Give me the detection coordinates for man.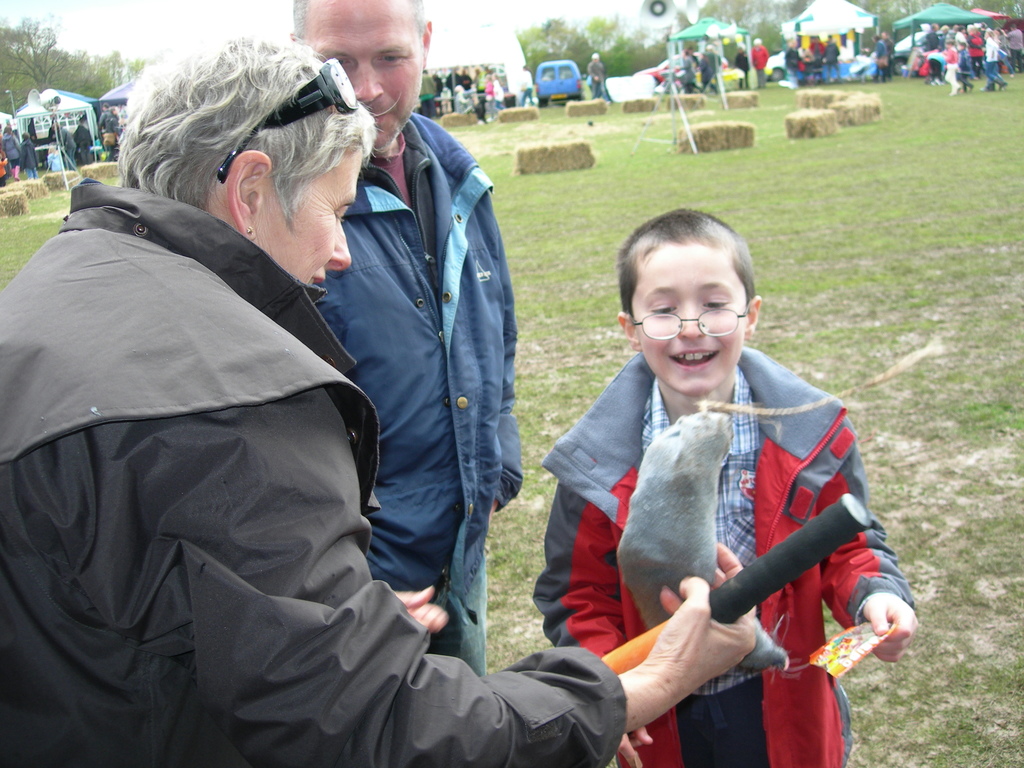
l=735, t=45, r=751, b=91.
